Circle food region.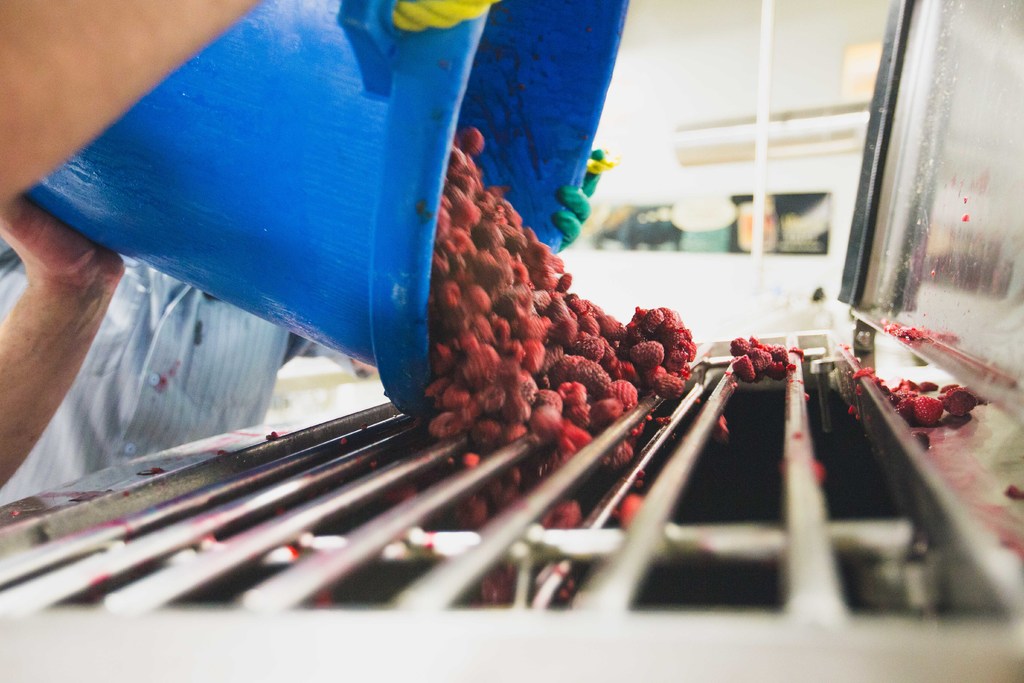
Region: <region>814, 463, 826, 481</region>.
